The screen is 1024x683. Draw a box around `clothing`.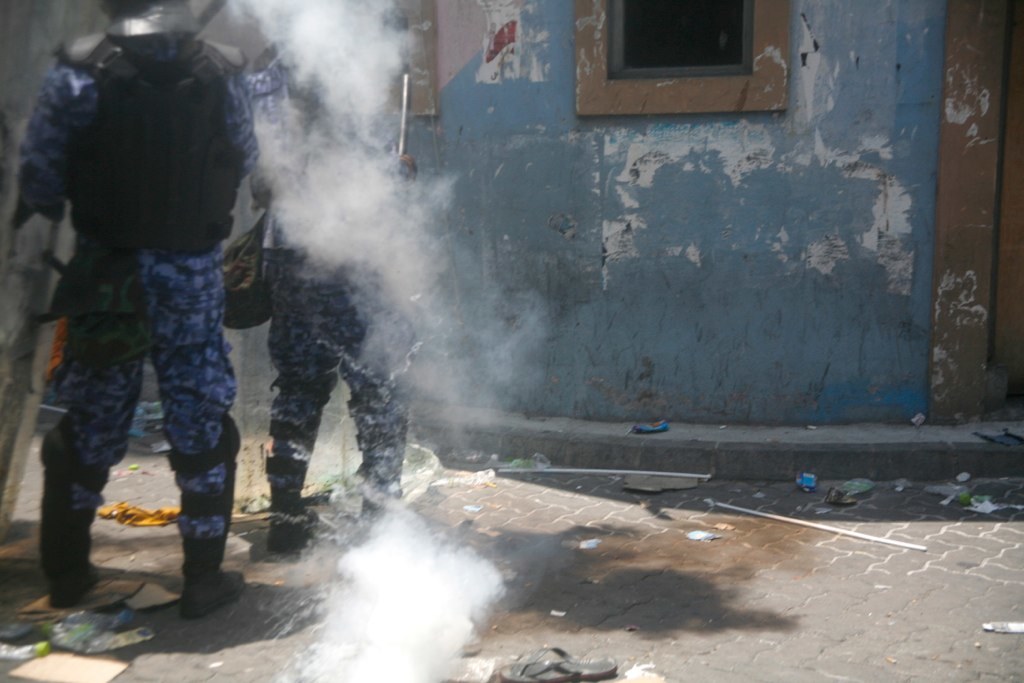
14, 0, 271, 573.
